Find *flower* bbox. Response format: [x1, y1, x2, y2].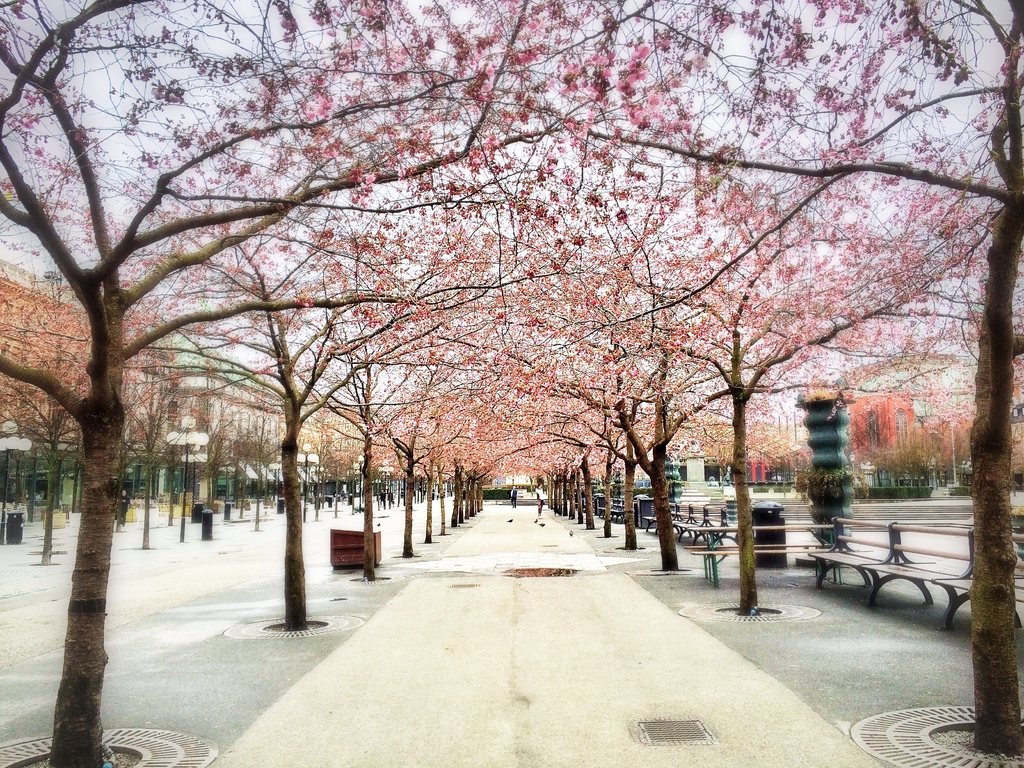
[877, 177, 907, 183].
